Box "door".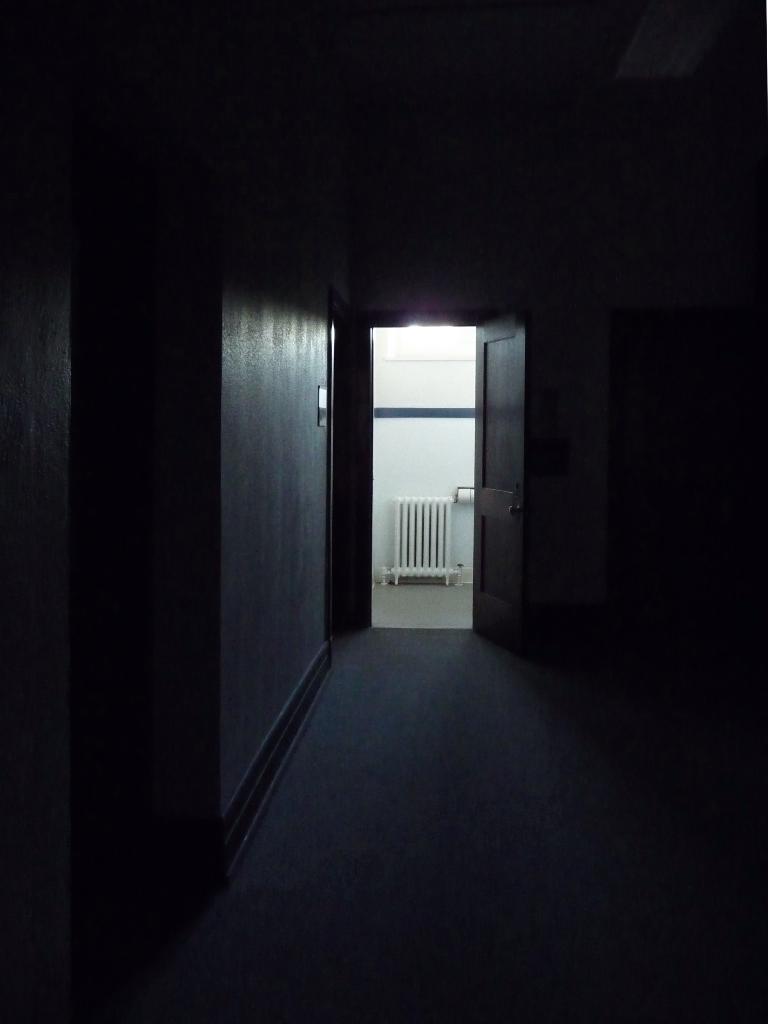
region(346, 278, 528, 637).
